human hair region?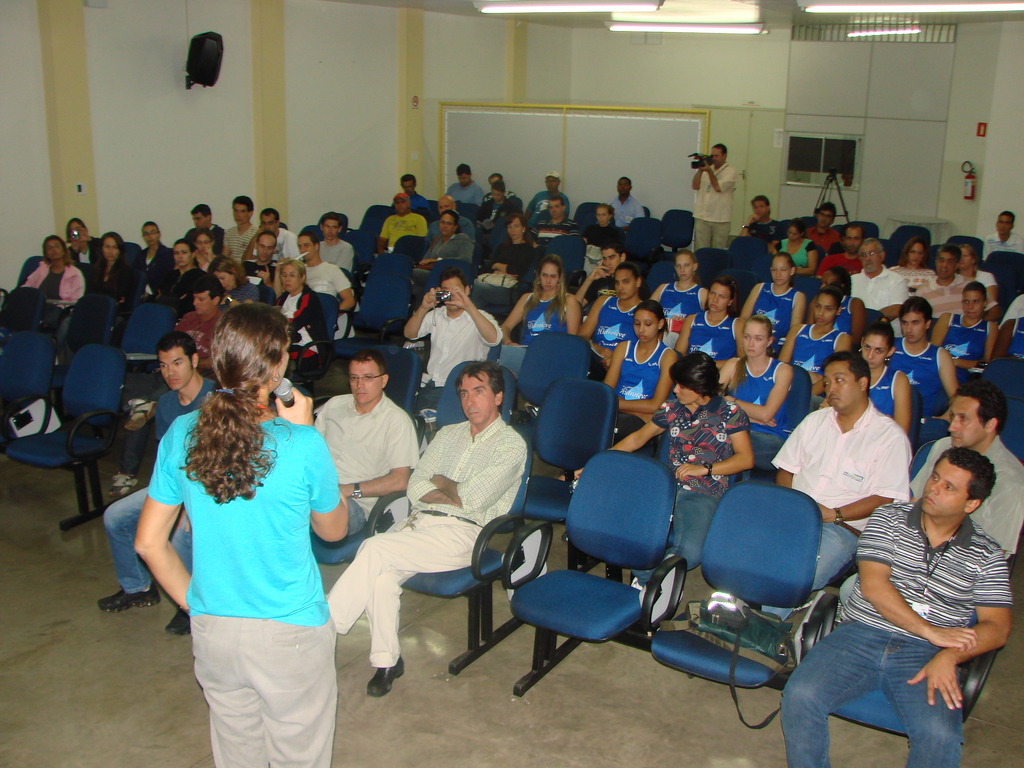
Rect(846, 224, 867, 239)
